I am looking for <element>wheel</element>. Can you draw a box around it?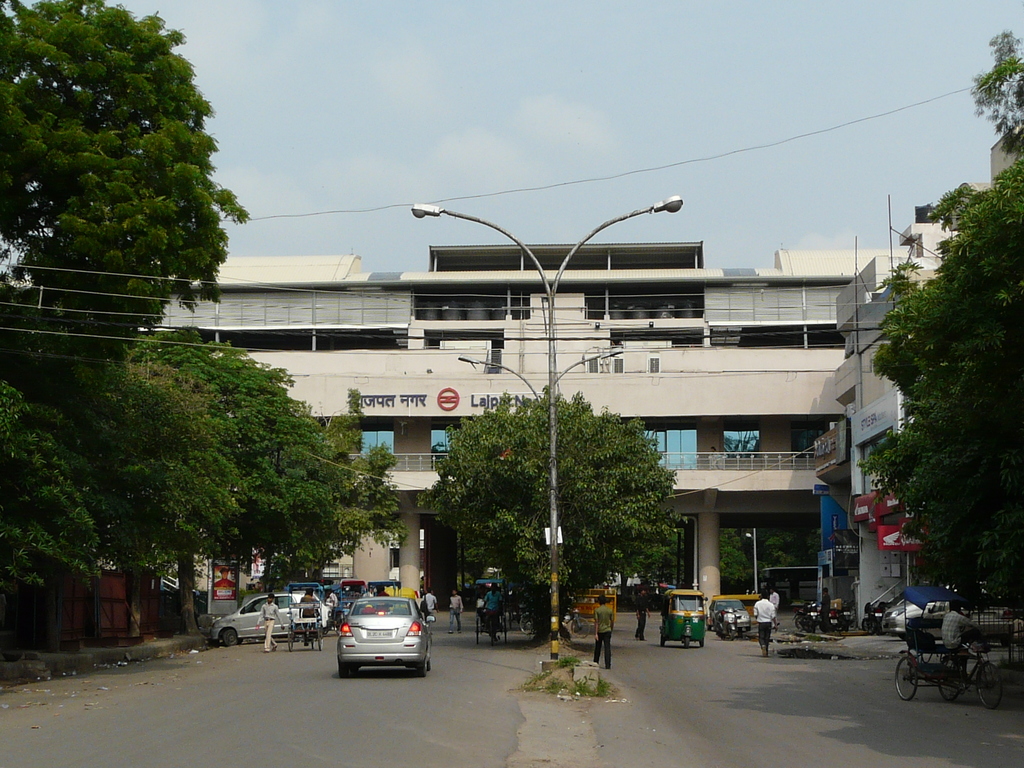
Sure, the bounding box is 503,611,506,647.
